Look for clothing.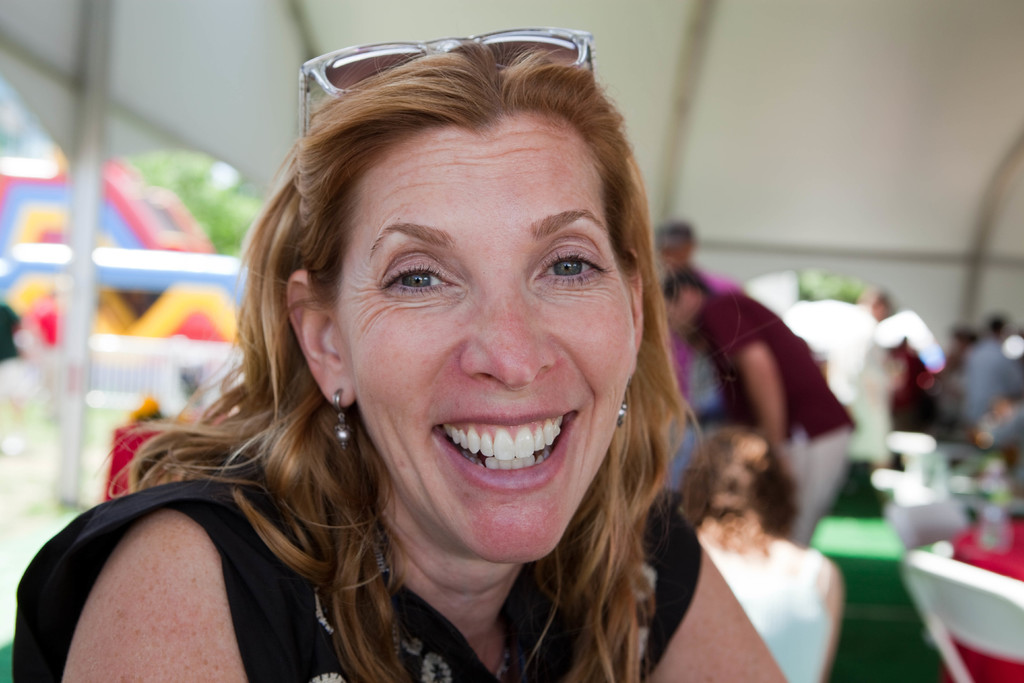
Found: [698, 511, 838, 682].
